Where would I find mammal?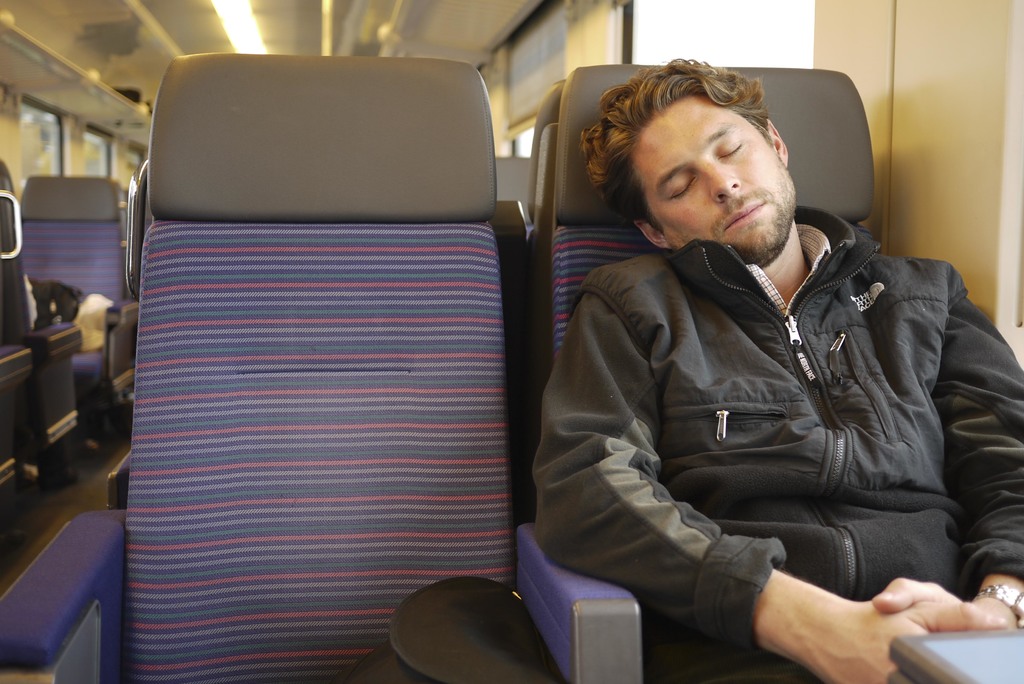
At 512 49 1023 683.
